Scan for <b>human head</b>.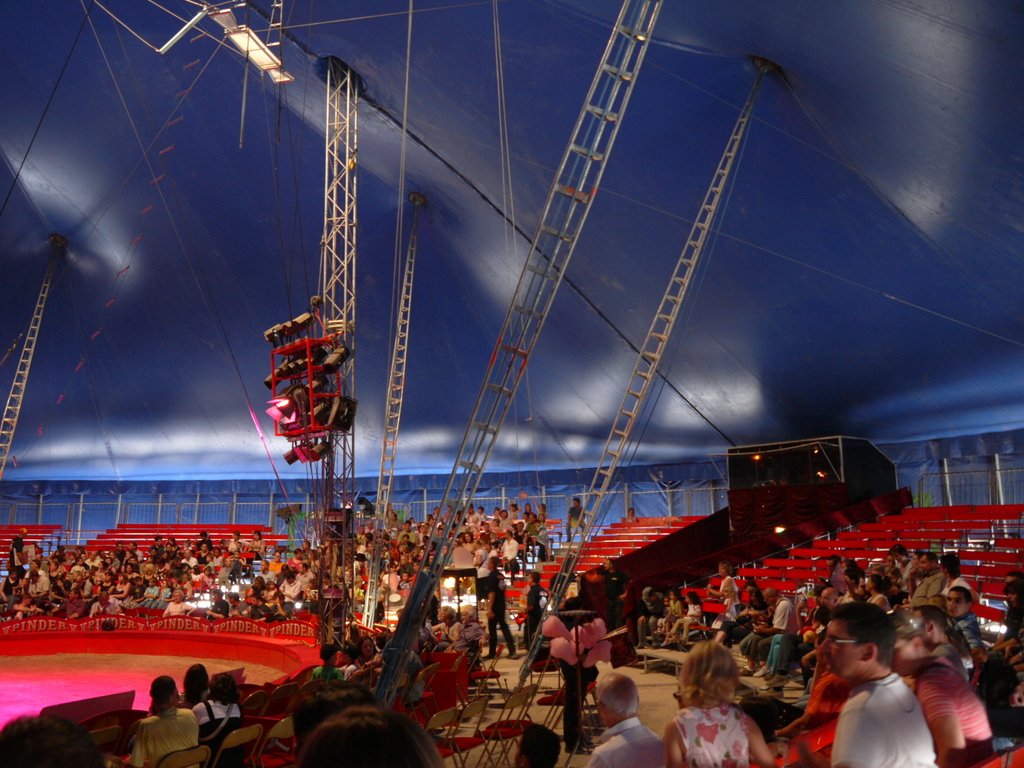
Scan result: 526/513/538/524.
